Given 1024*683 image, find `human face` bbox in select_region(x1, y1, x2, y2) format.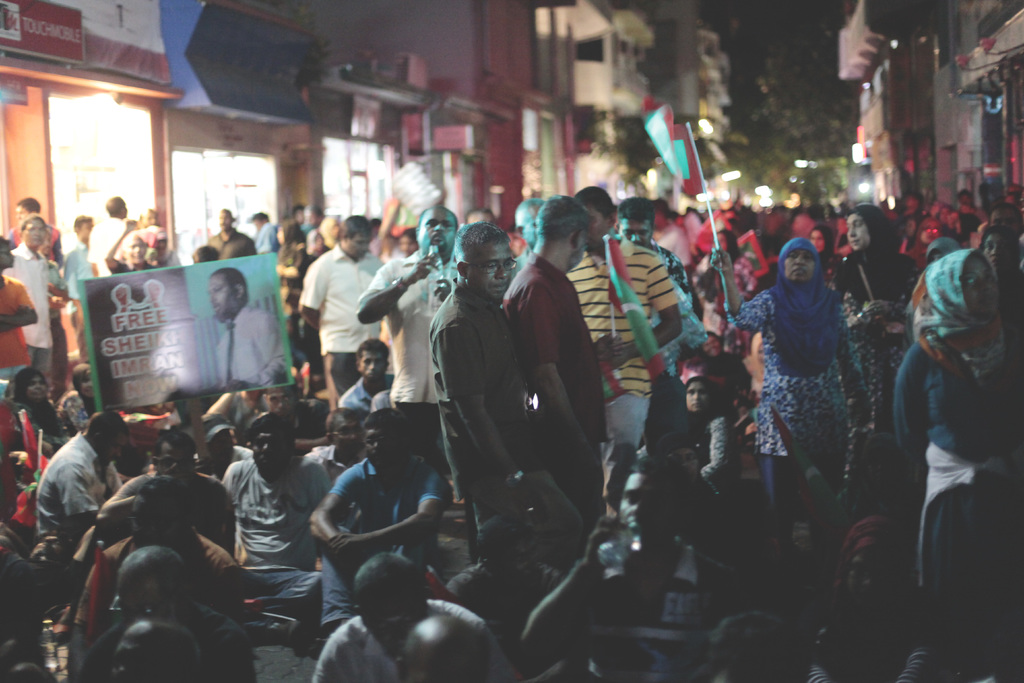
select_region(837, 536, 890, 611).
